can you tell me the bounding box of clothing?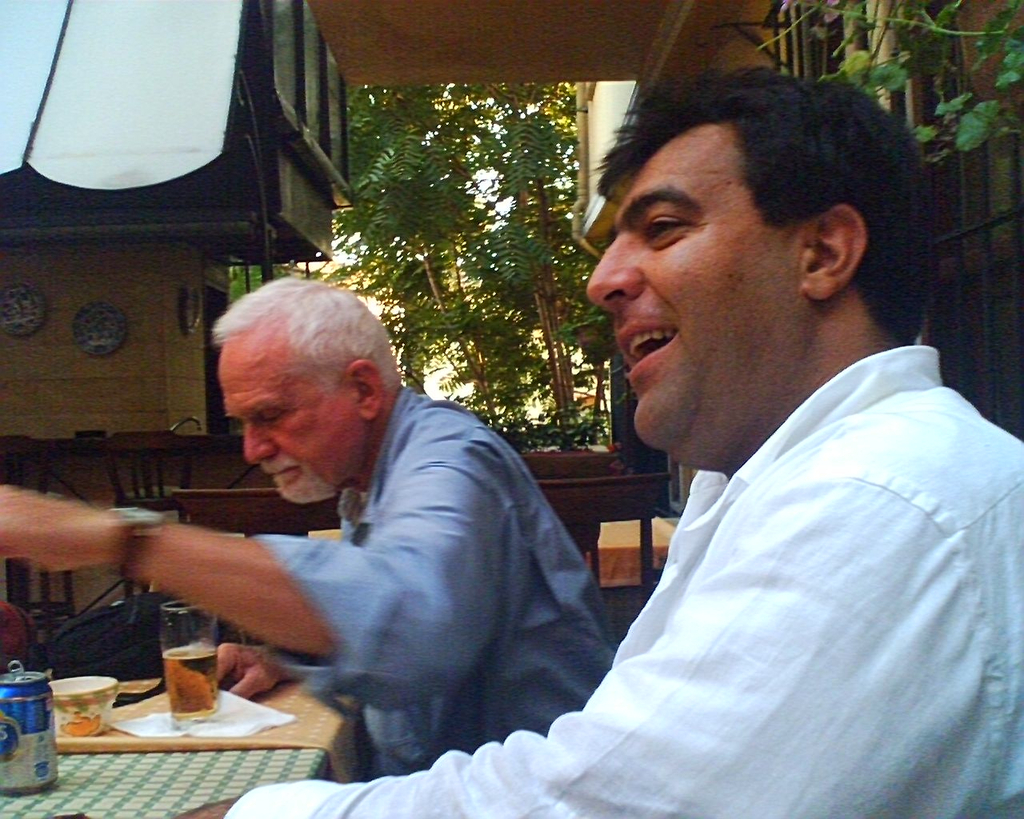
bbox=(252, 381, 626, 775).
